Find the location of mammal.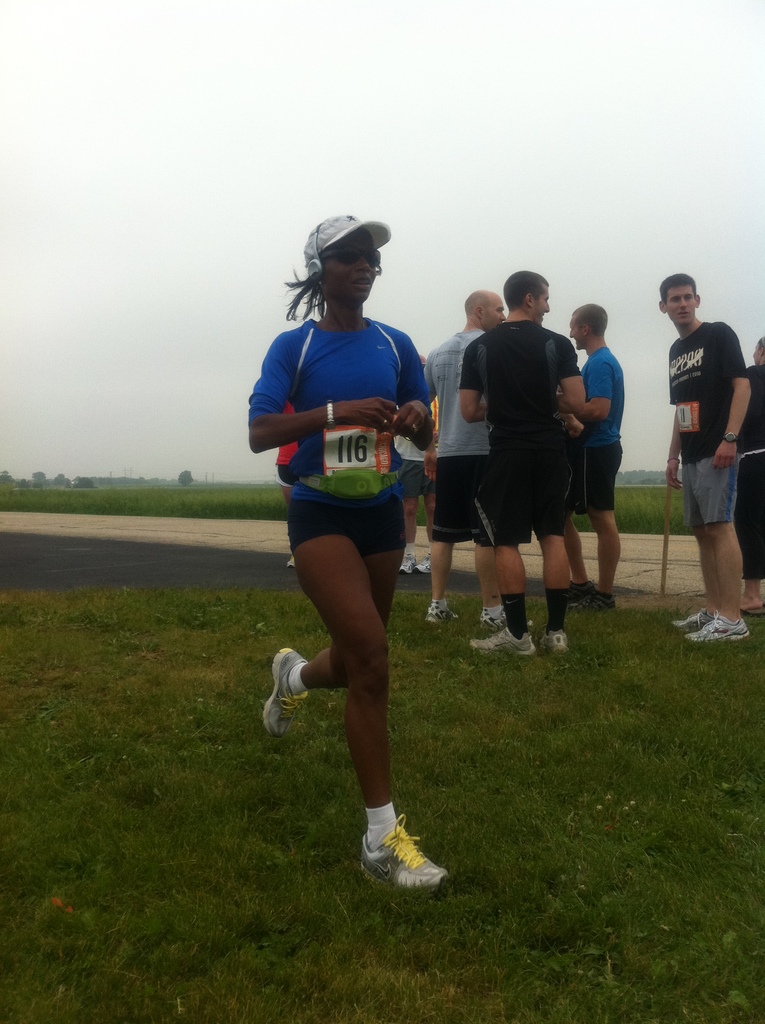
Location: left=736, top=340, right=764, bottom=609.
